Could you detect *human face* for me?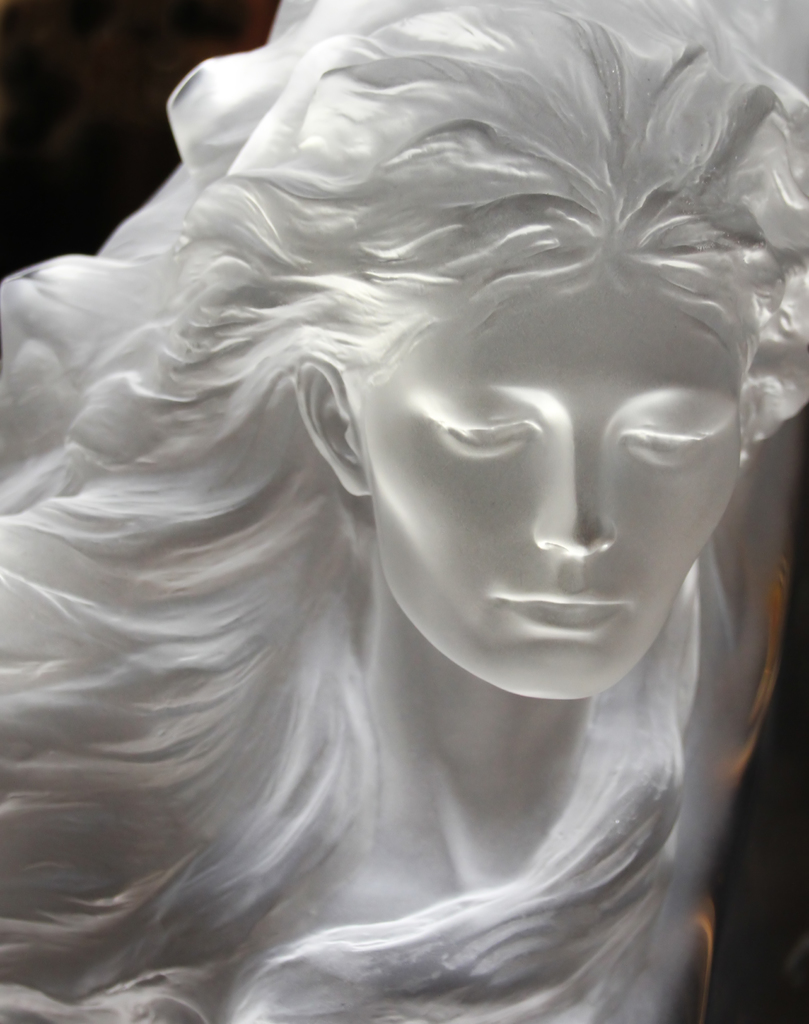
Detection result: detection(362, 285, 742, 698).
